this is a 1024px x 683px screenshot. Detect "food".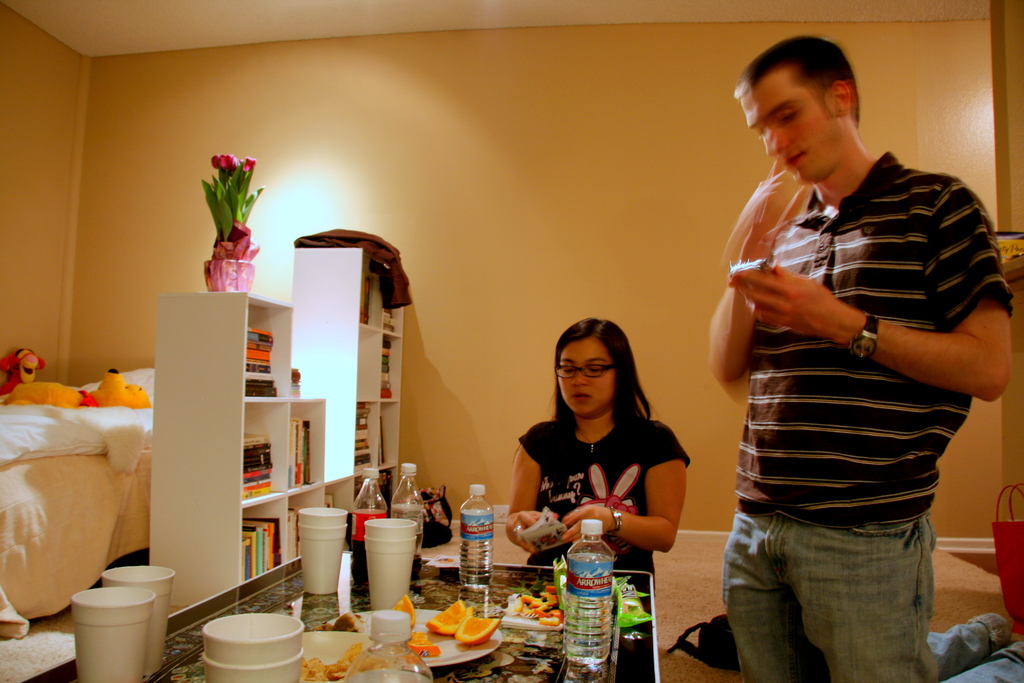
pyautogui.locateOnScreen(295, 638, 387, 682).
